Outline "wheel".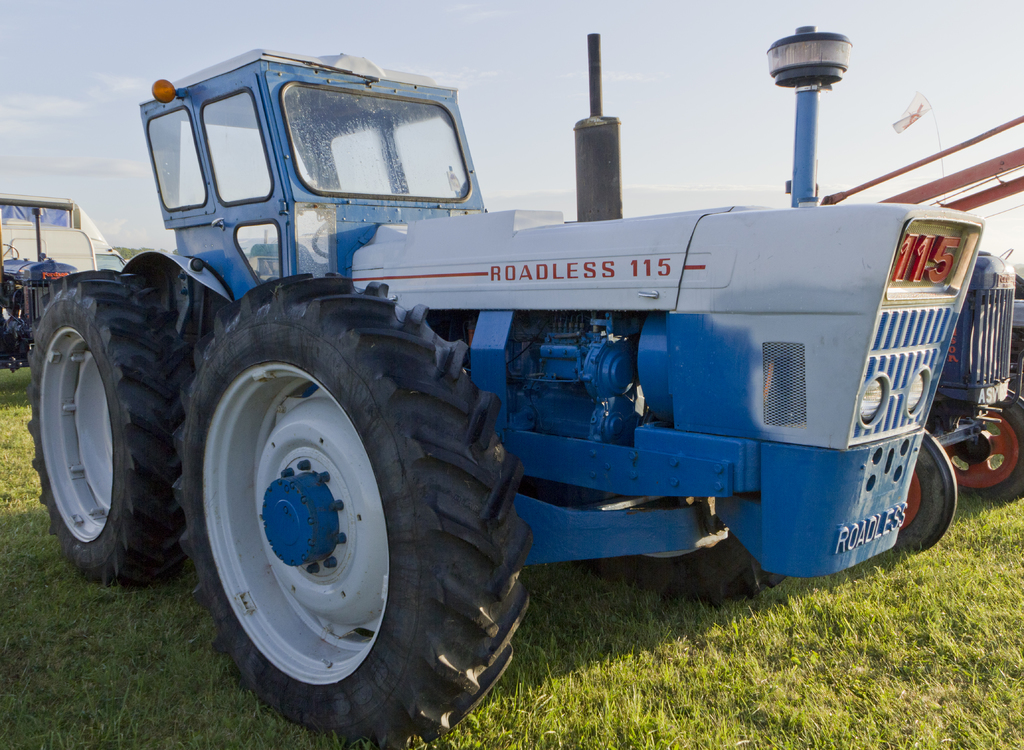
Outline: {"x1": 172, "y1": 311, "x2": 460, "y2": 726}.
